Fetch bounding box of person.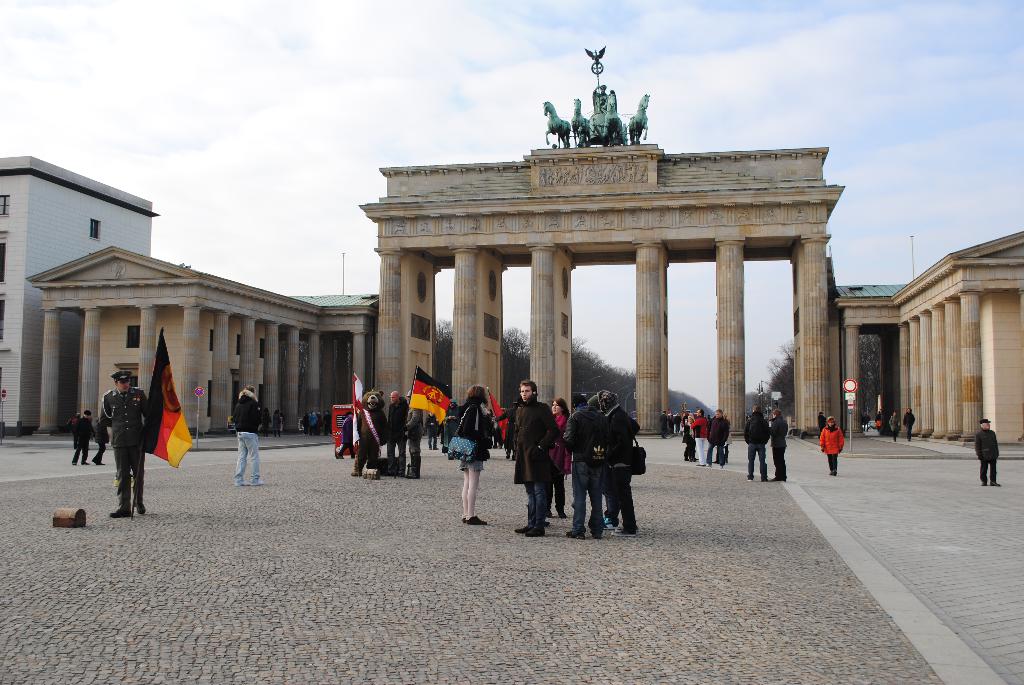
Bbox: pyautogui.locateOnScreen(860, 411, 871, 433).
